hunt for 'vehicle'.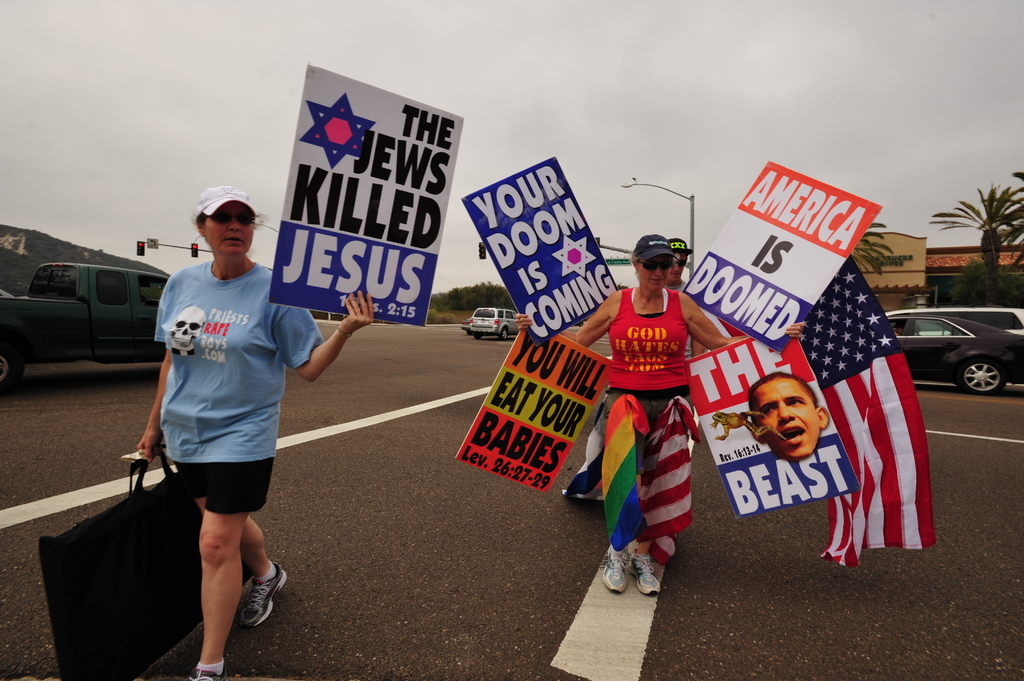
Hunted down at left=460, top=316, right=473, bottom=330.
